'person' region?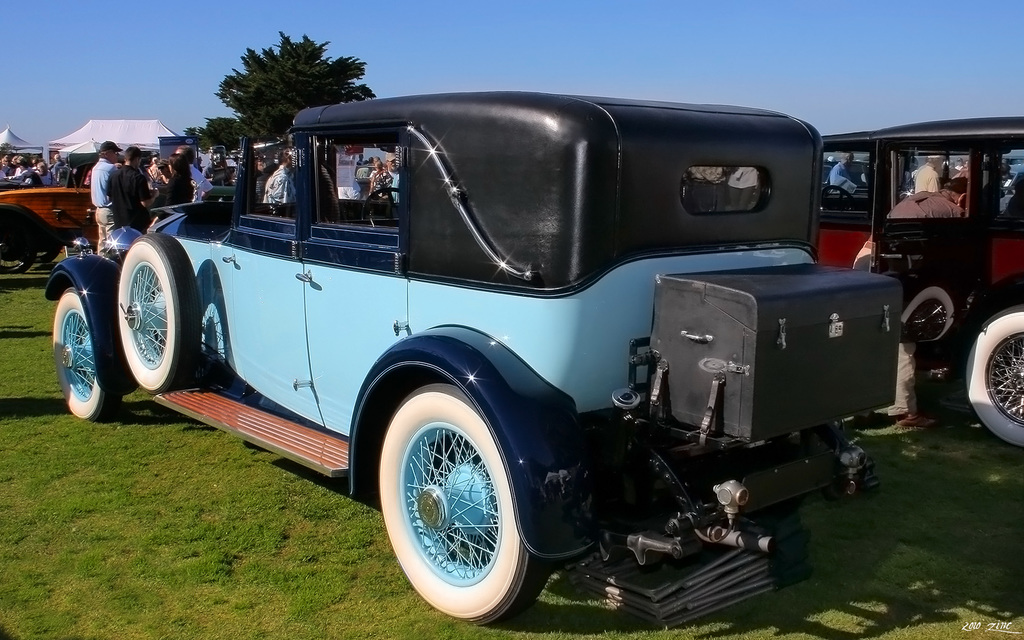
detection(367, 164, 392, 198)
